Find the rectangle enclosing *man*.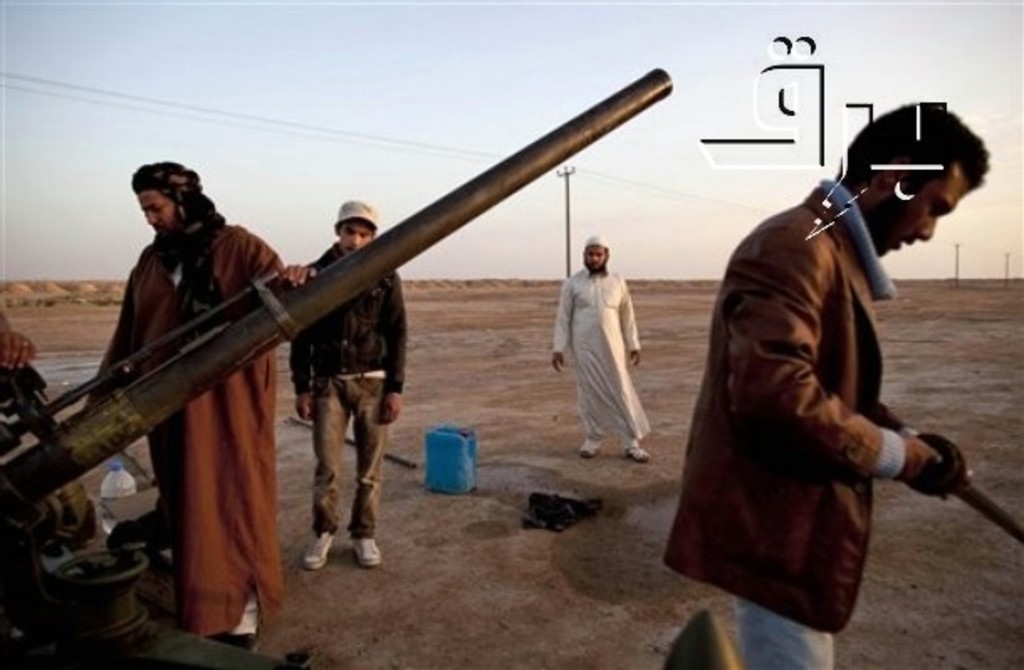
locate(86, 168, 306, 653).
